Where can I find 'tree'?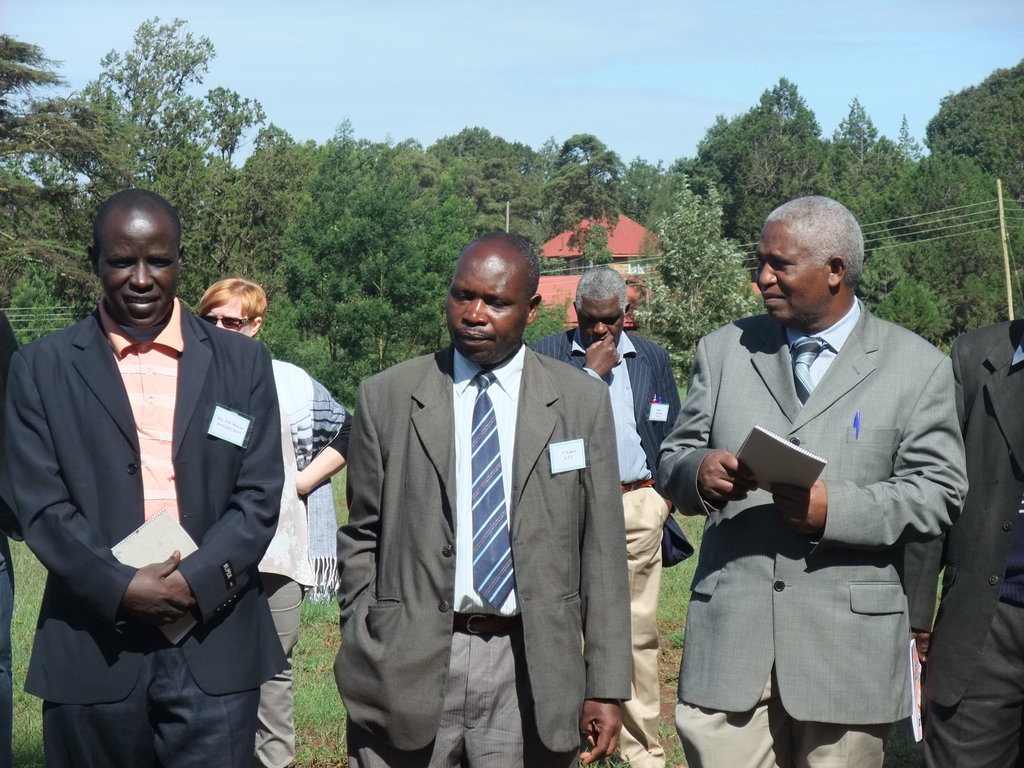
You can find it at left=107, top=32, right=211, bottom=124.
